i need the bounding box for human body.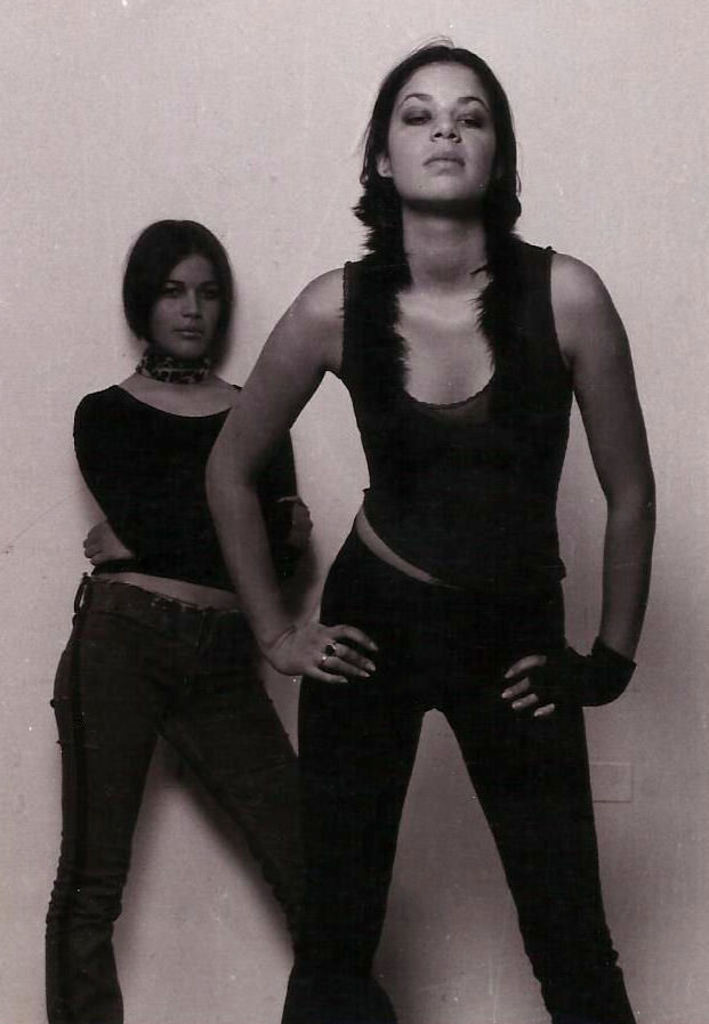
Here it is: <box>45,152,313,994</box>.
